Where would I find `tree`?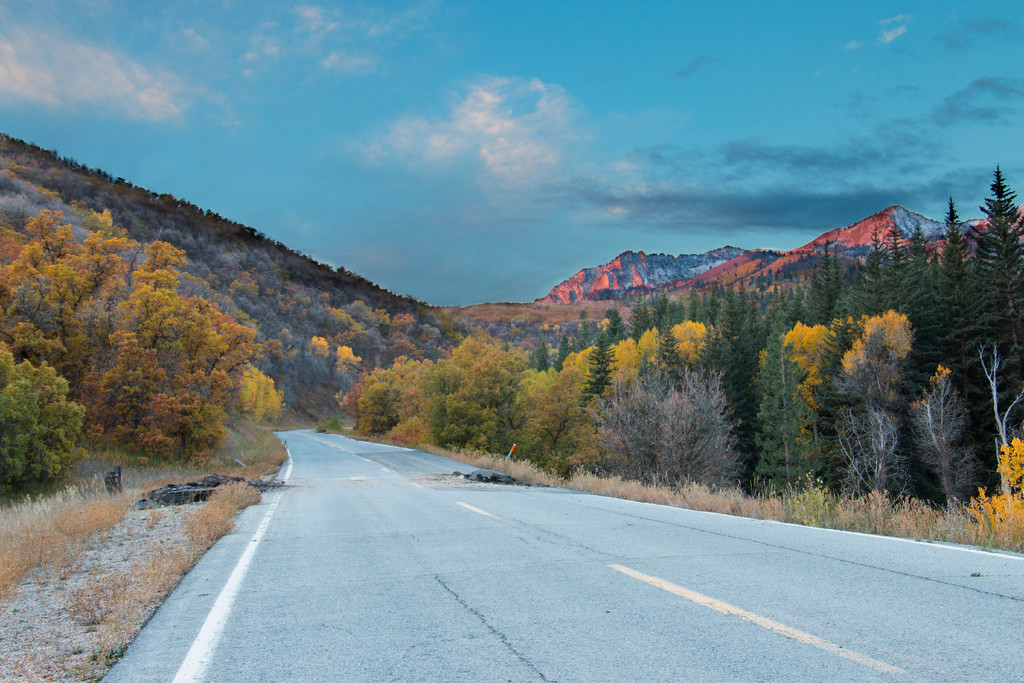
At 509, 353, 605, 482.
